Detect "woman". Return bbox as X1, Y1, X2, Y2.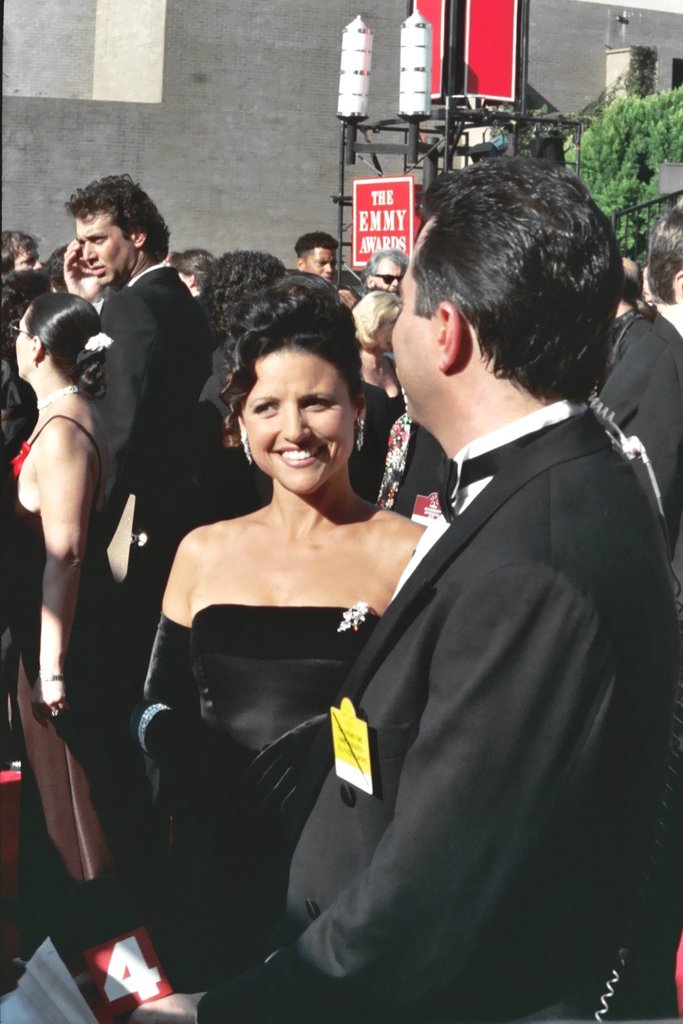
140, 272, 507, 1011.
